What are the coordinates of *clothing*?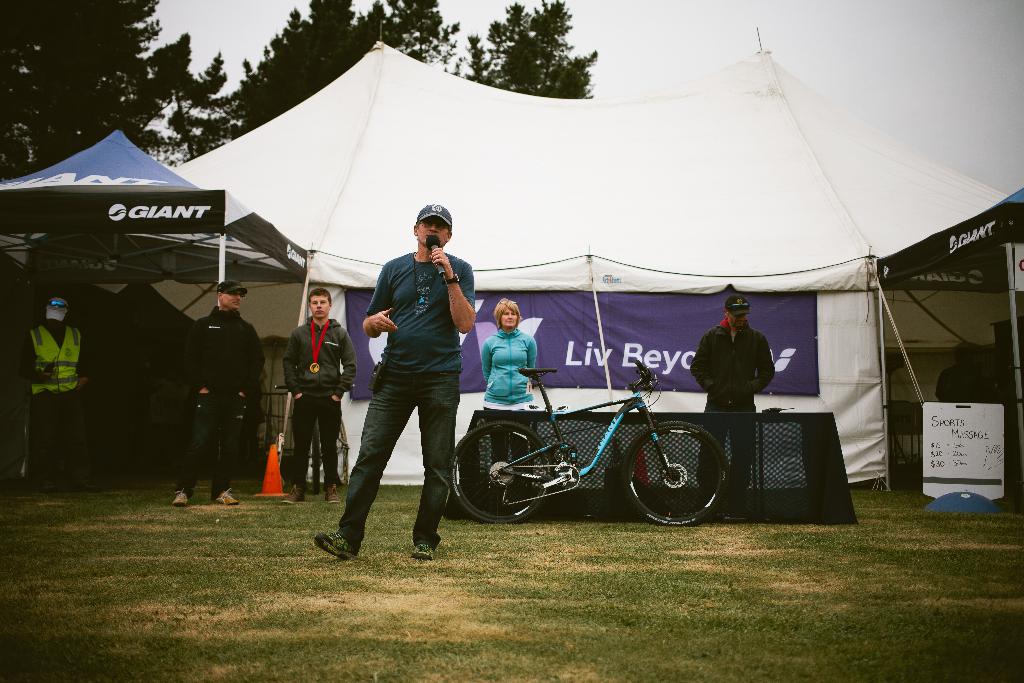
bbox=[332, 244, 482, 555].
